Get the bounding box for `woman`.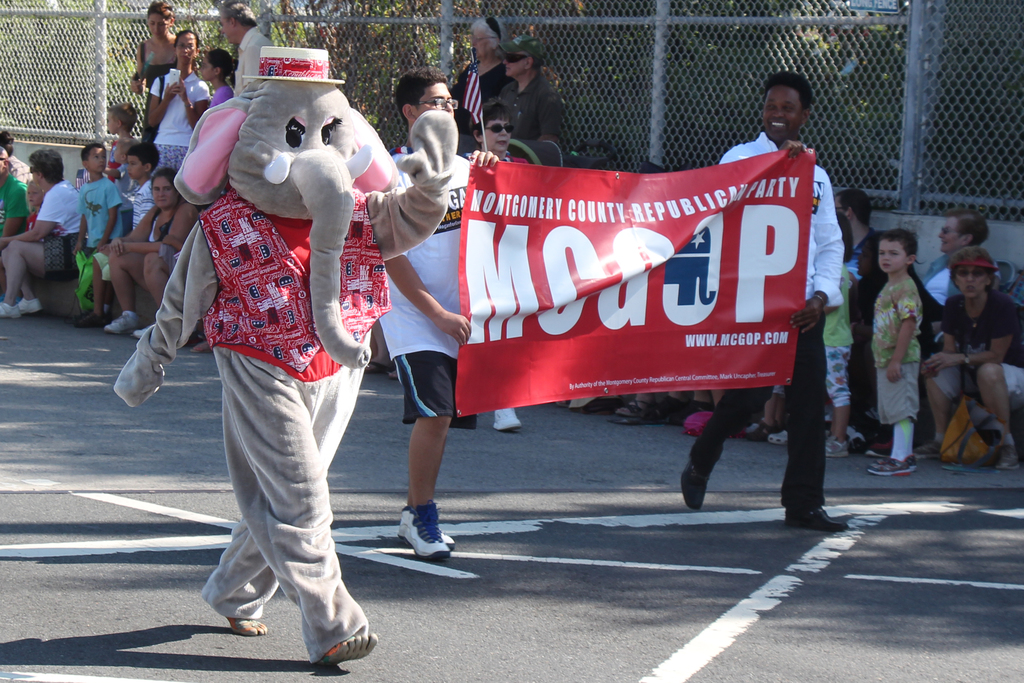
region(454, 14, 515, 115).
